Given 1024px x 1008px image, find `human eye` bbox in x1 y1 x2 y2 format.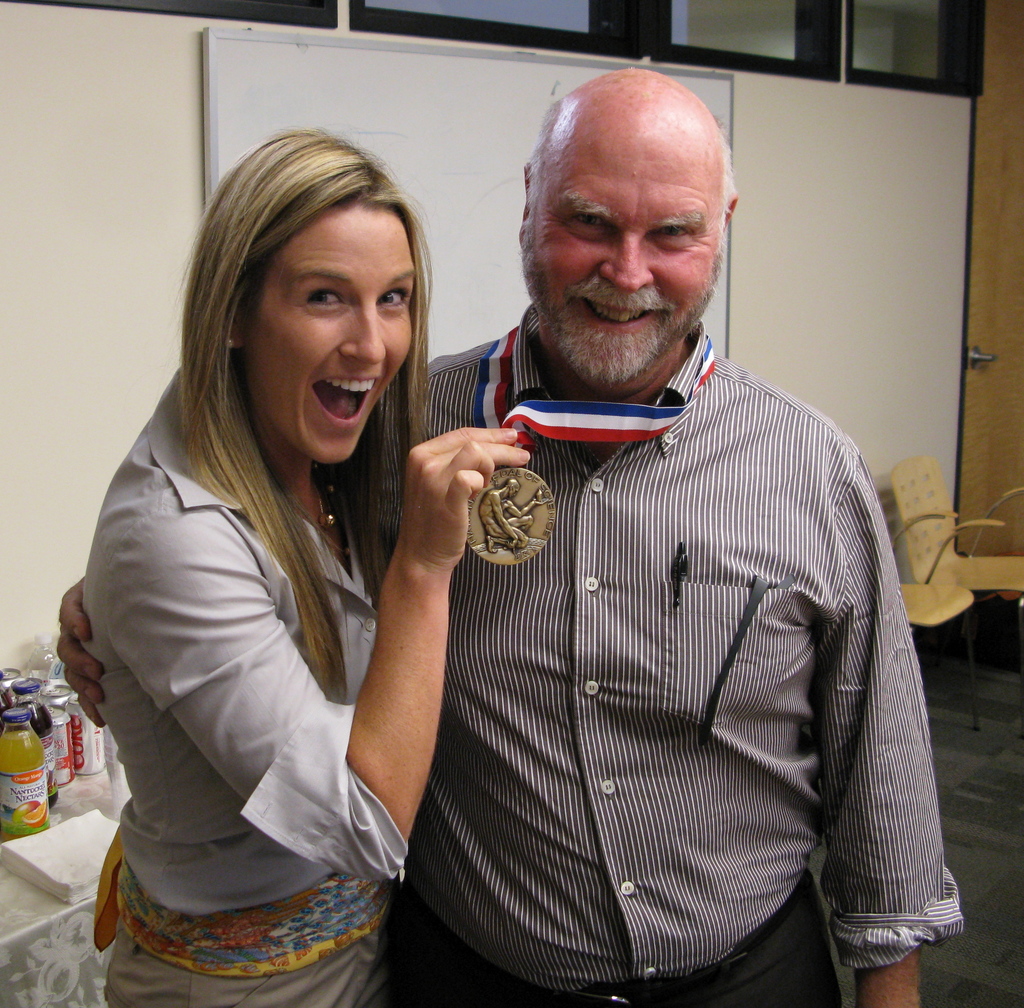
374 281 410 310.
